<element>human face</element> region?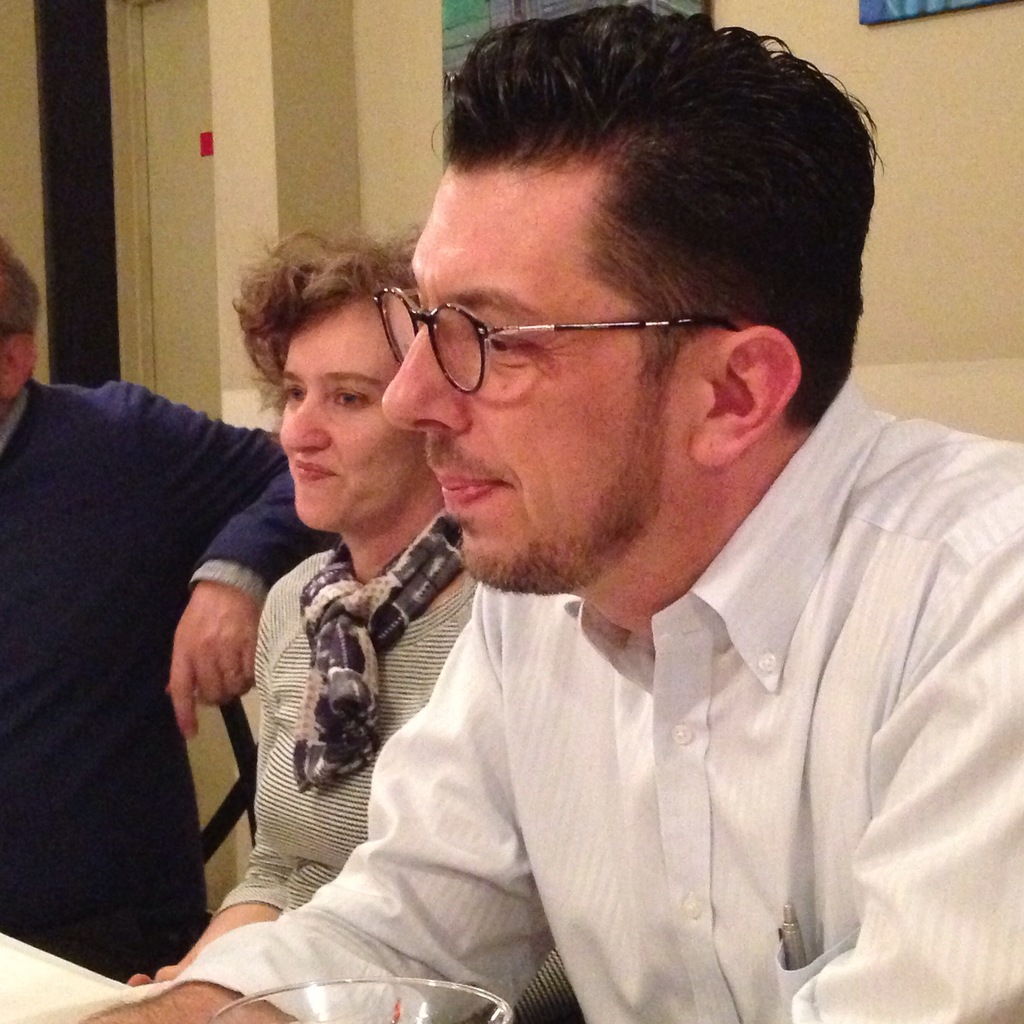
select_region(382, 163, 709, 597)
